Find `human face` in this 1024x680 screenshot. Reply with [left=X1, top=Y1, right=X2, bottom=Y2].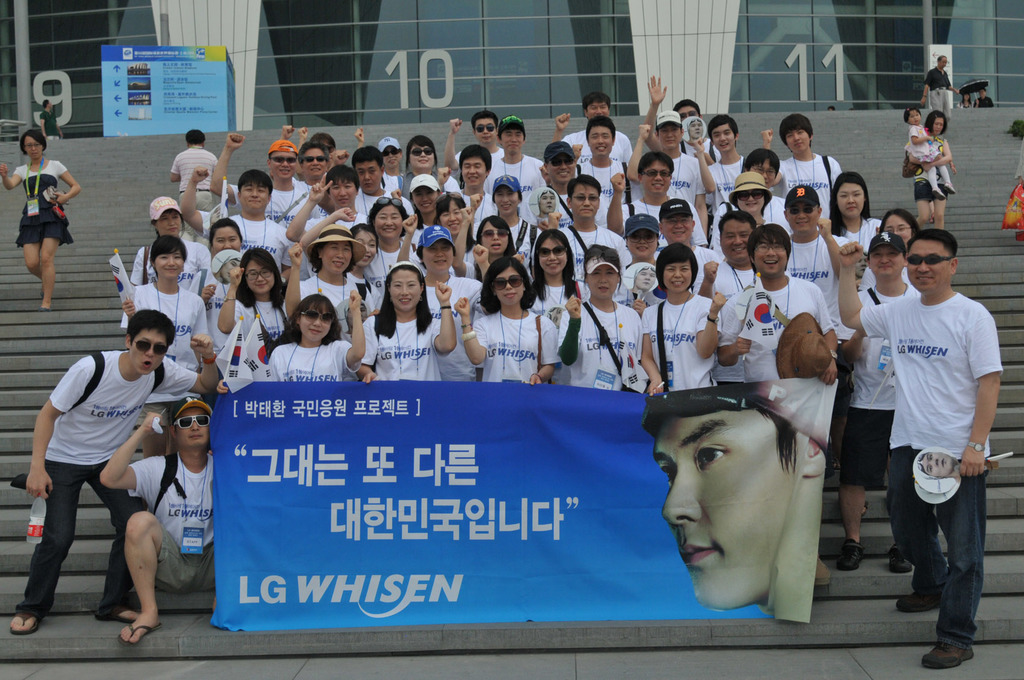
[left=721, top=219, right=758, bottom=269].
